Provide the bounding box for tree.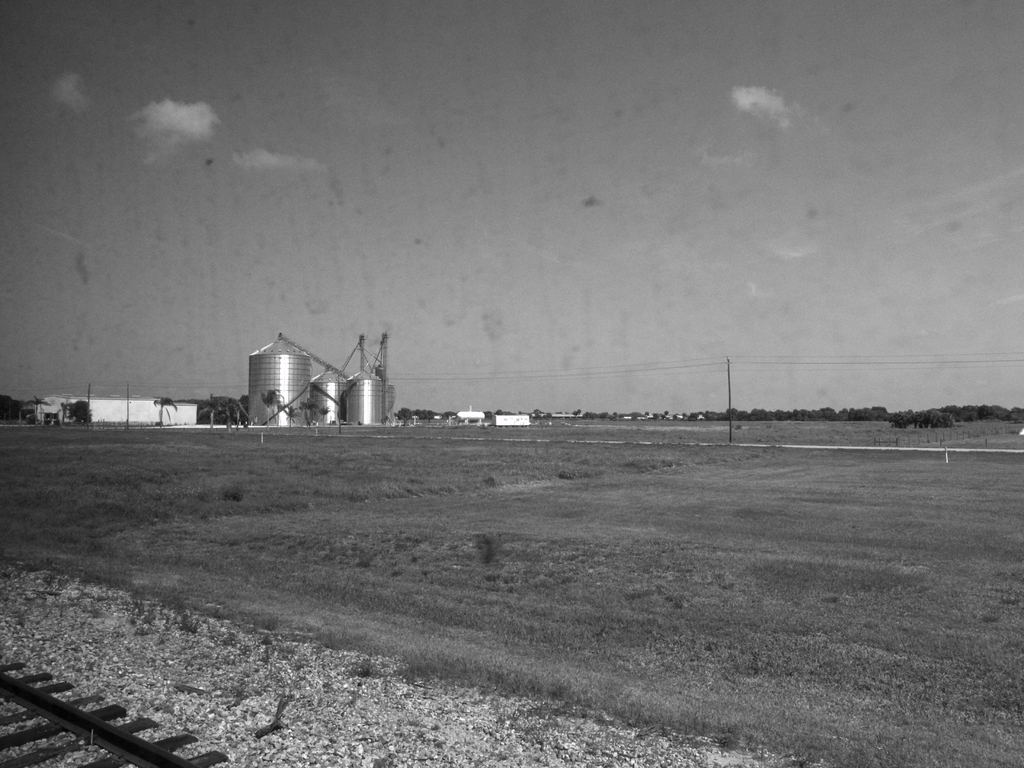
left=68, top=400, right=94, bottom=426.
